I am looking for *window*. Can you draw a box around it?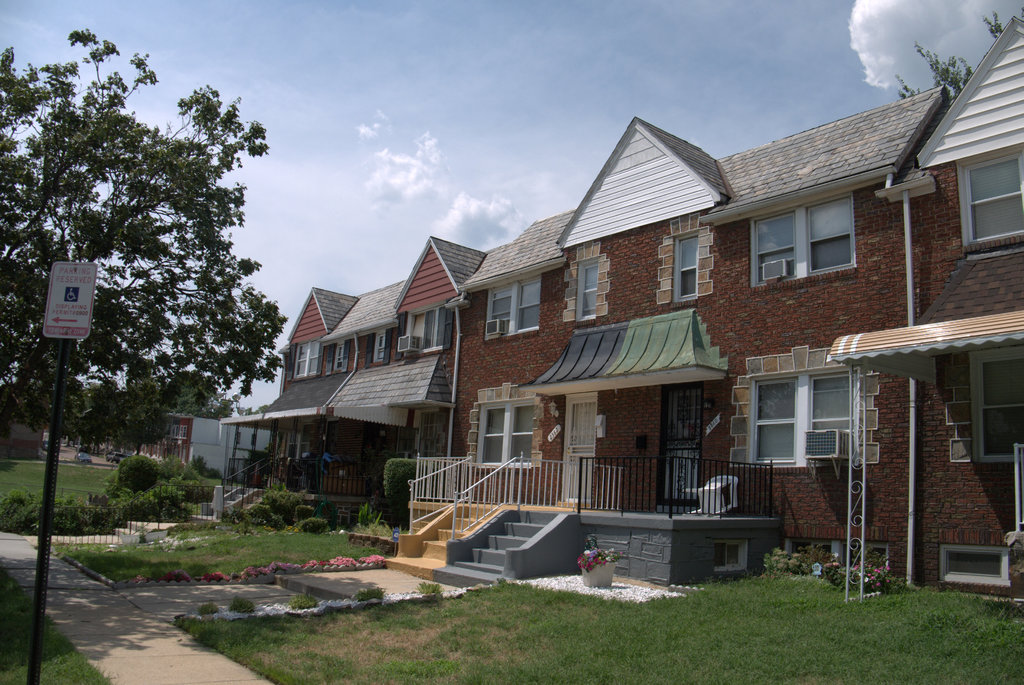
Sure, the bounding box is 755,355,882,483.
